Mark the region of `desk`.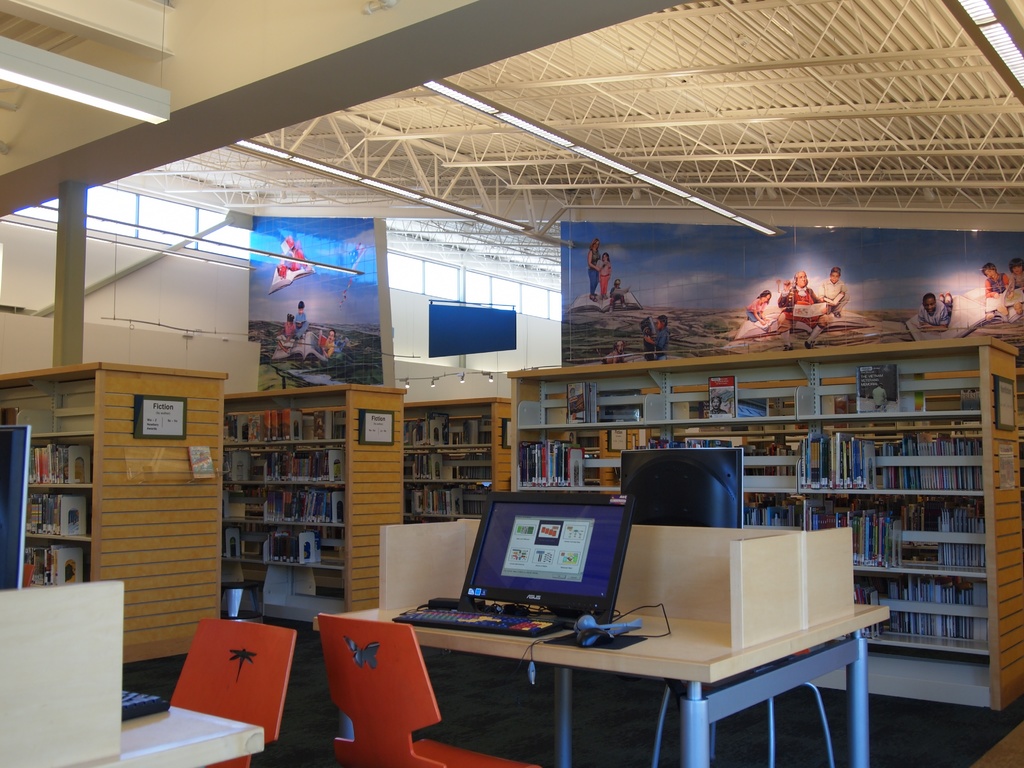
Region: 307, 563, 900, 767.
